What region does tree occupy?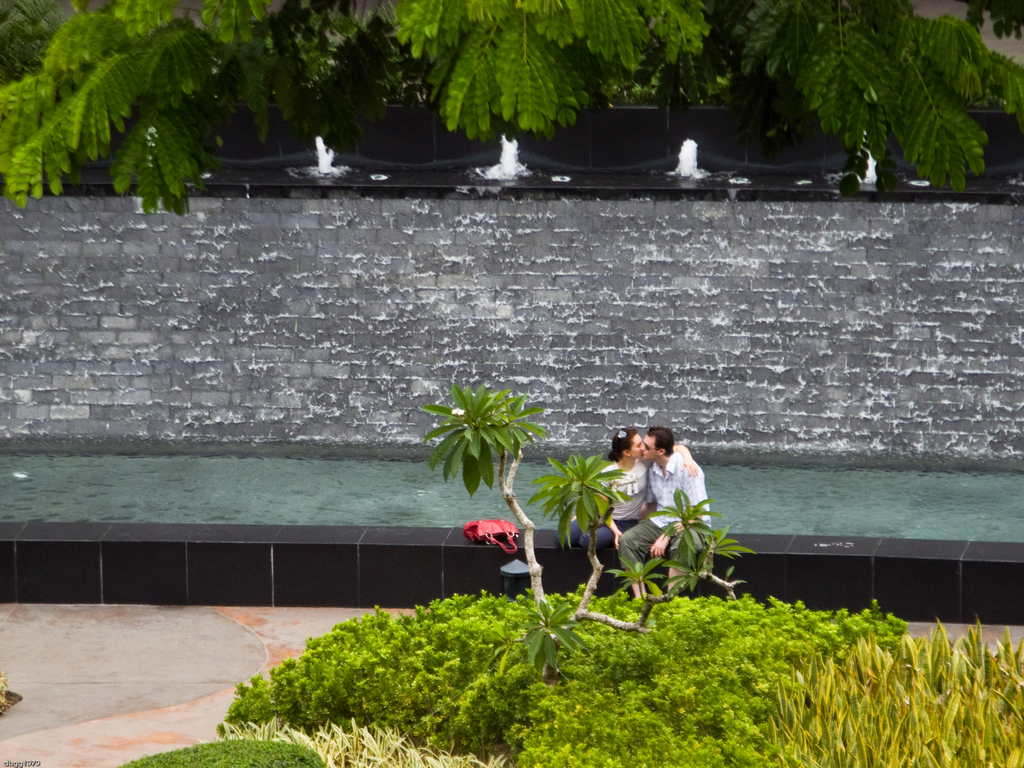
[0,0,1023,221].
